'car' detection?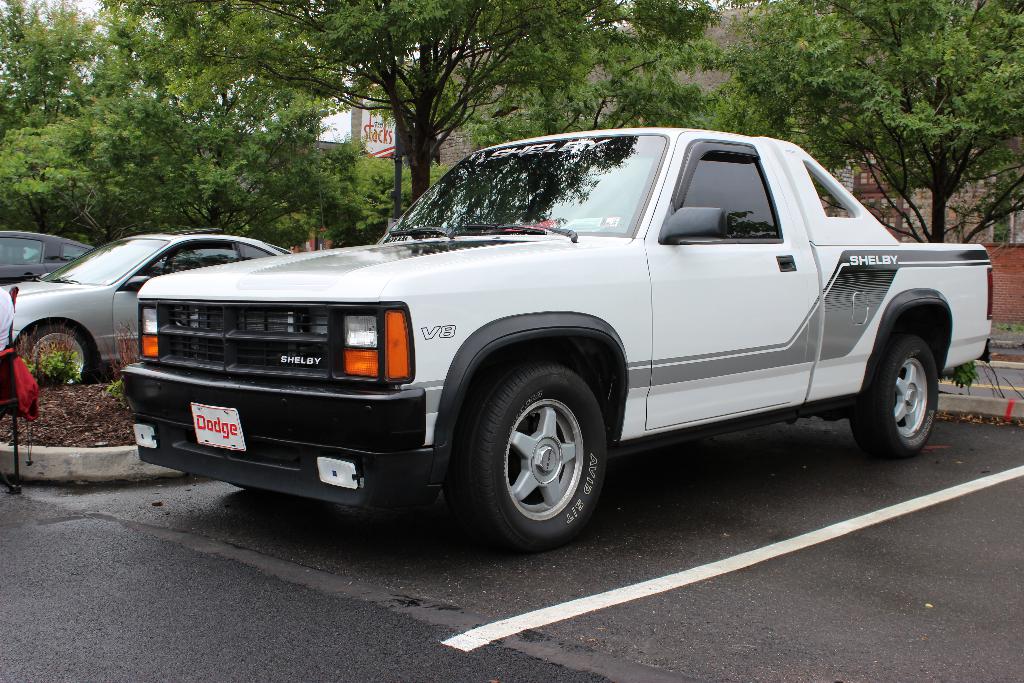
[117, 117, 1004, 553]
